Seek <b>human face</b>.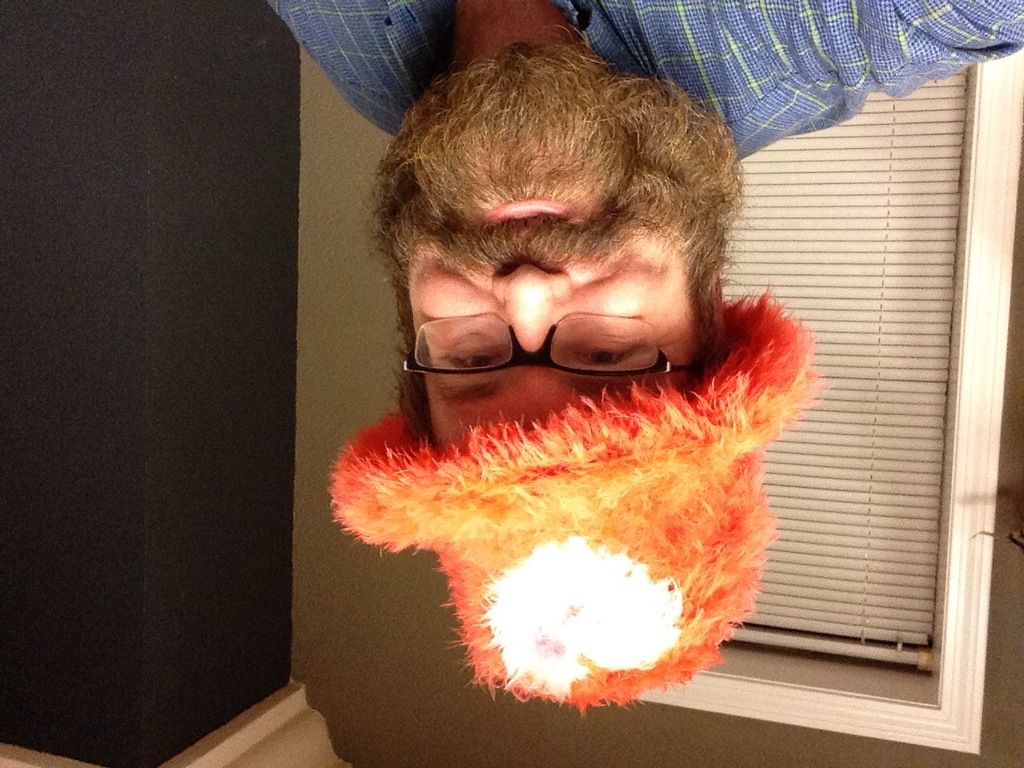
(391,59,714,450).
